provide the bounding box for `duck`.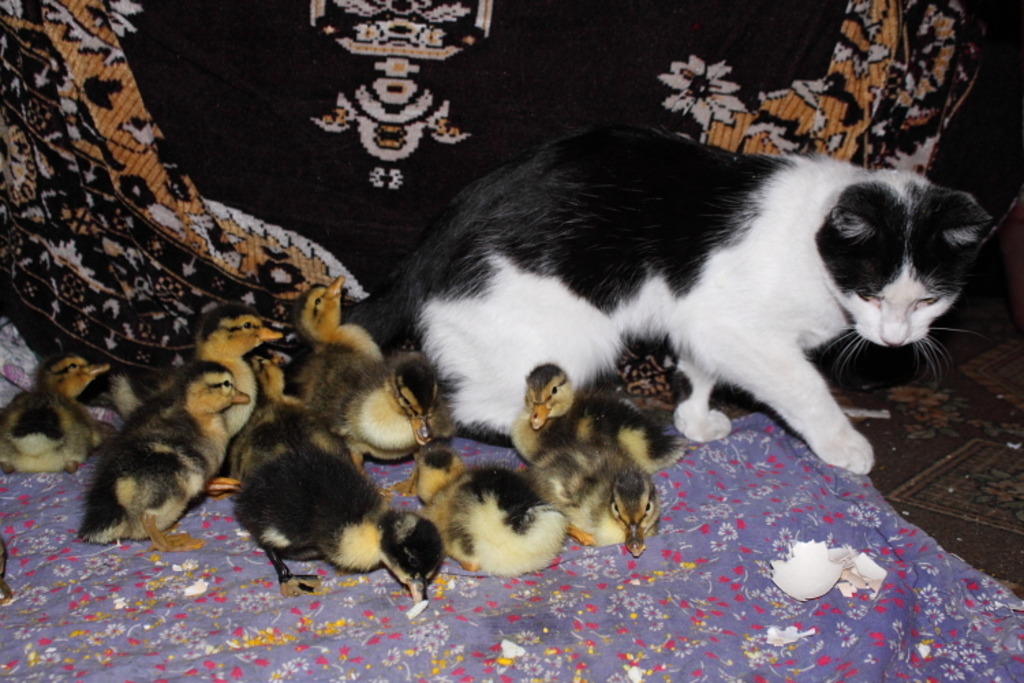
(162, 305, 283, 445).
